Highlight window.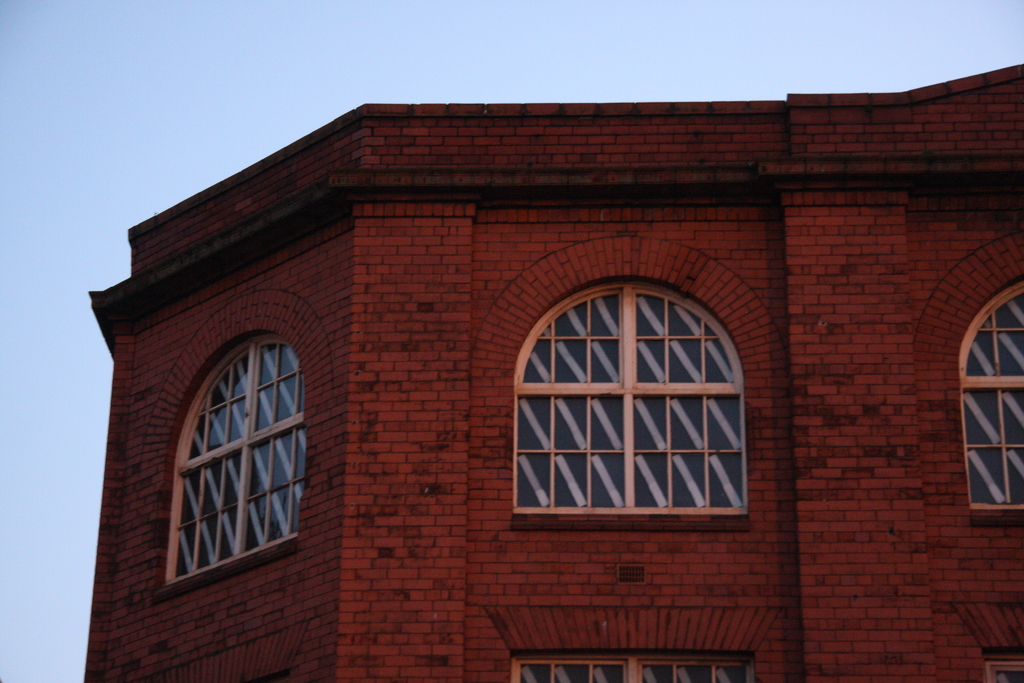
Highlighted region: detection(483, 256, 742, 560).
